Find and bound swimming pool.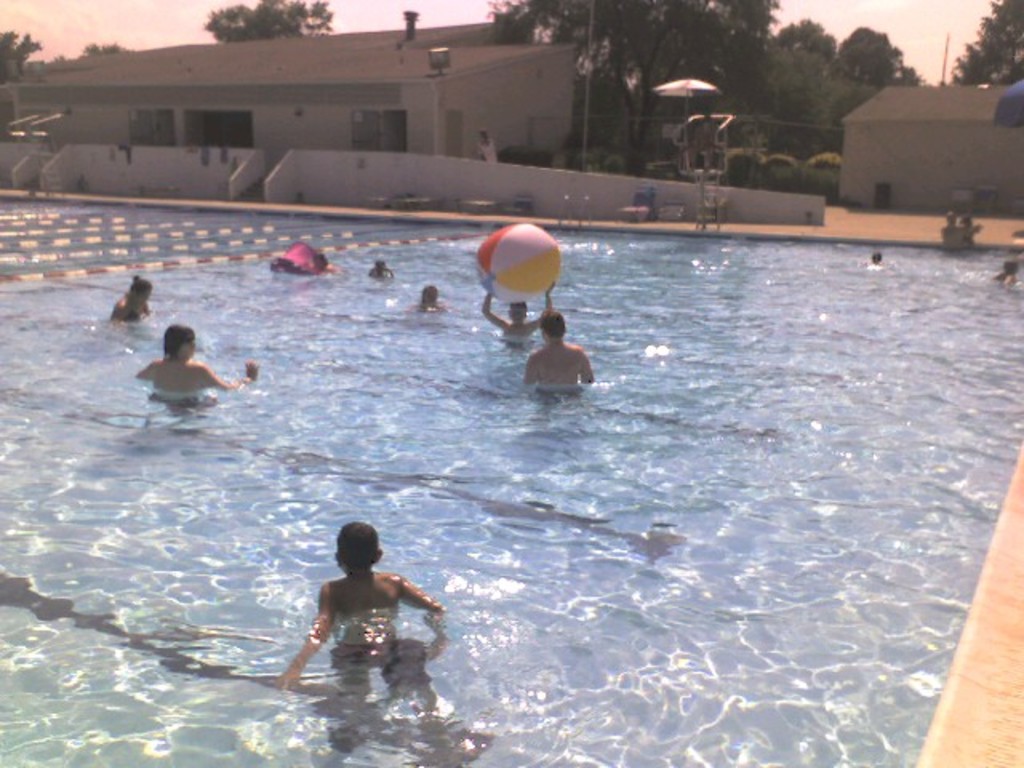
Bound: <bbox>0, 205, 1014, 750</bbox>.
